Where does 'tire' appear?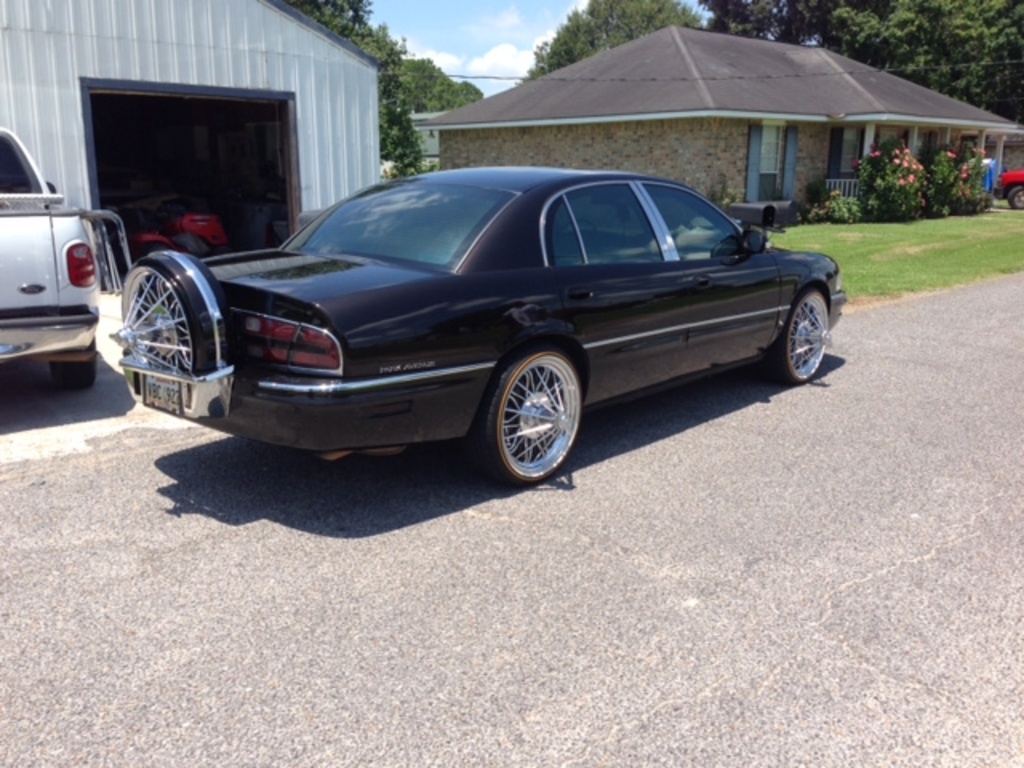
Appears at rect(51, 338, 99, 392).
